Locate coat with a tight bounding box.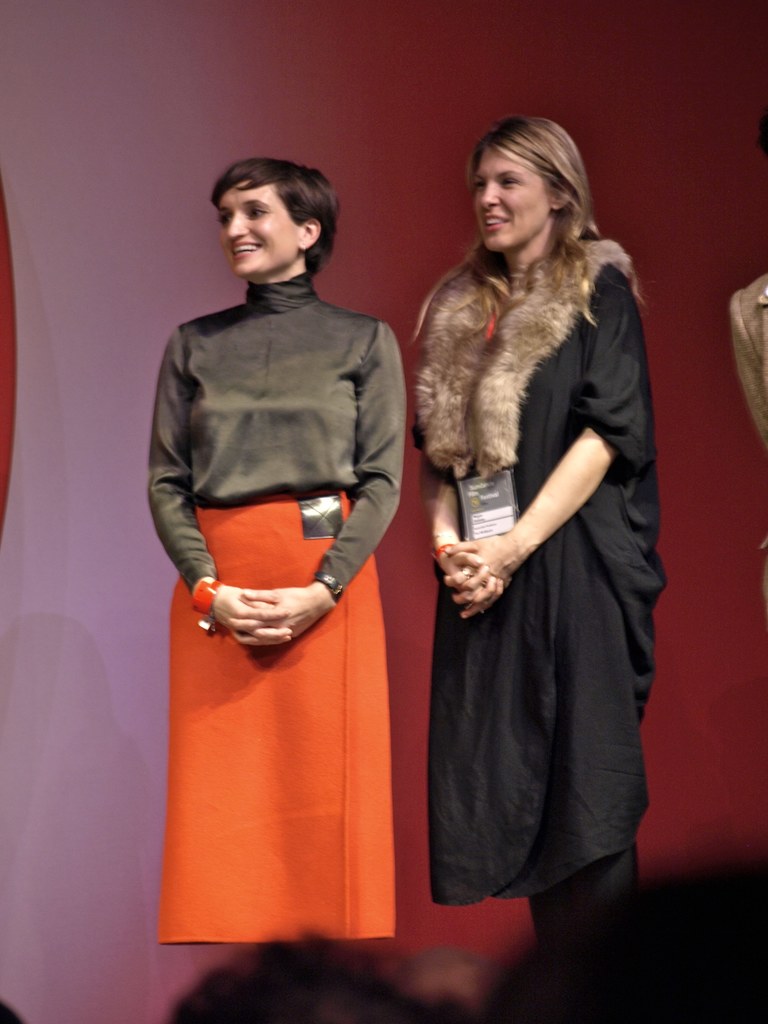
rect(408, 236, 669, 911).
